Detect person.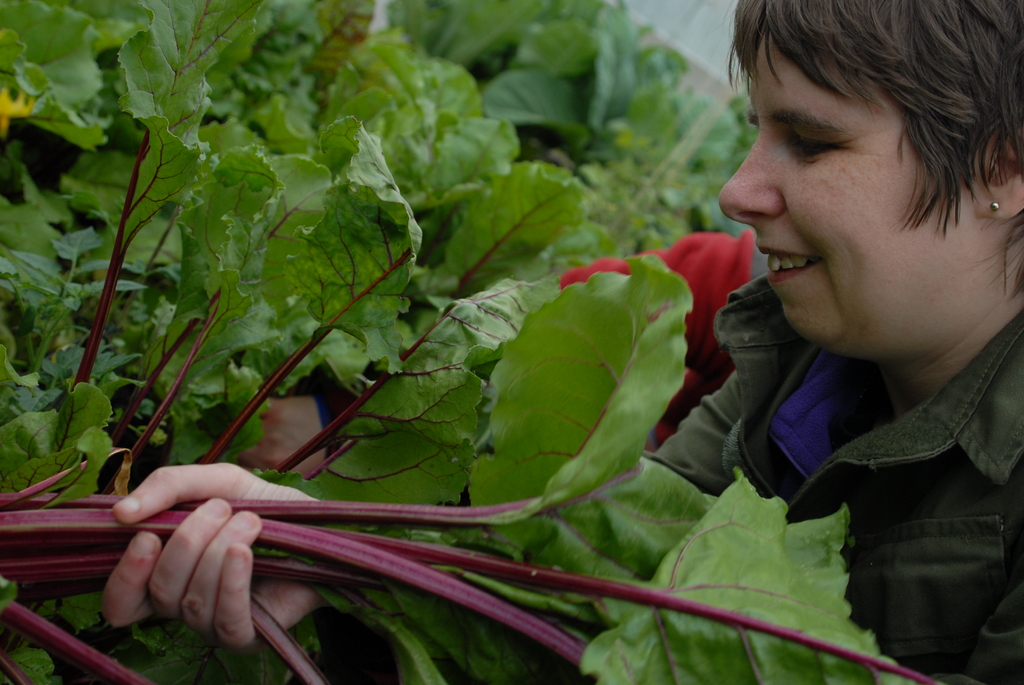
Detected at 237:233:771:484.
